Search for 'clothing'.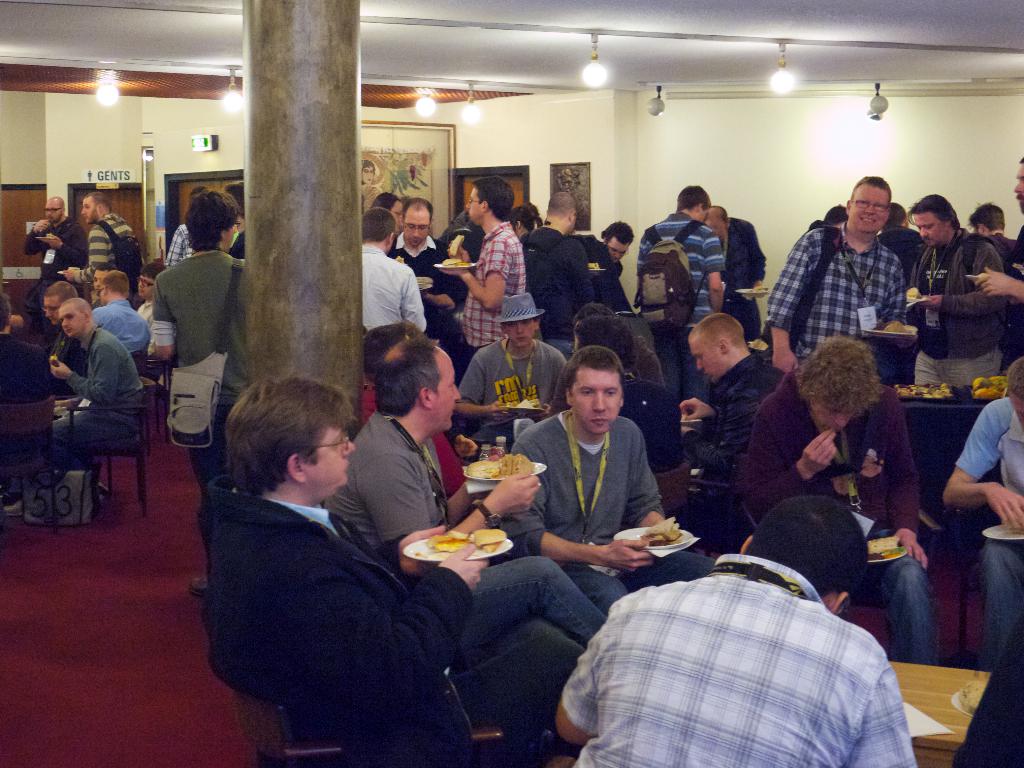
Found at (x1=636, y1=209, x2=725, y2=399).
